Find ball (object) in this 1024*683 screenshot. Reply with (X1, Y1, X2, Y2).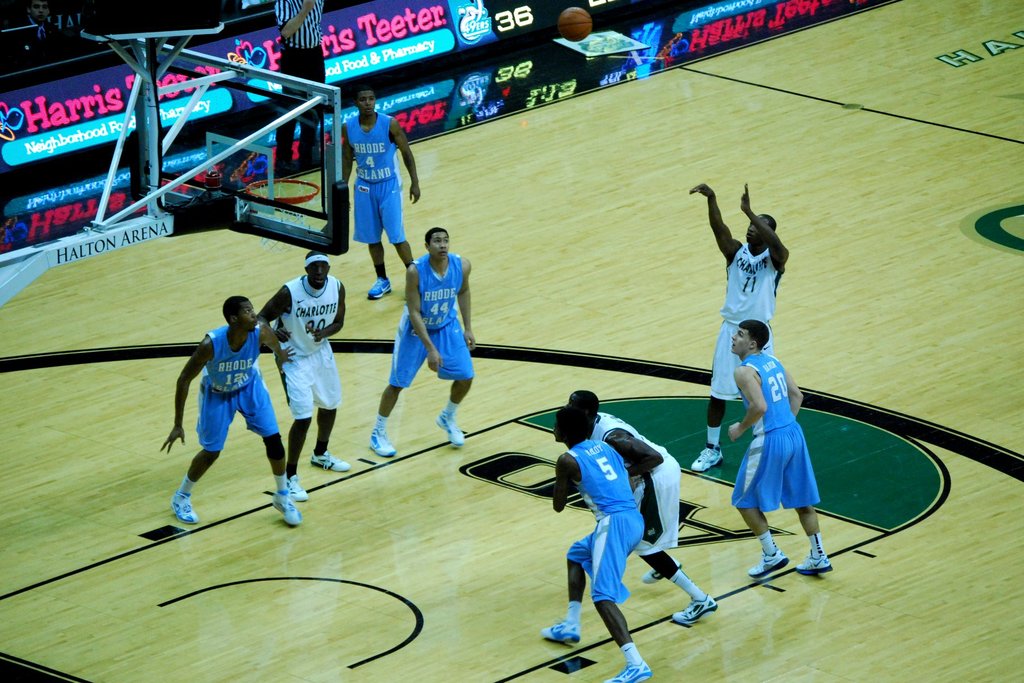
(558, 6, 592, 42).
